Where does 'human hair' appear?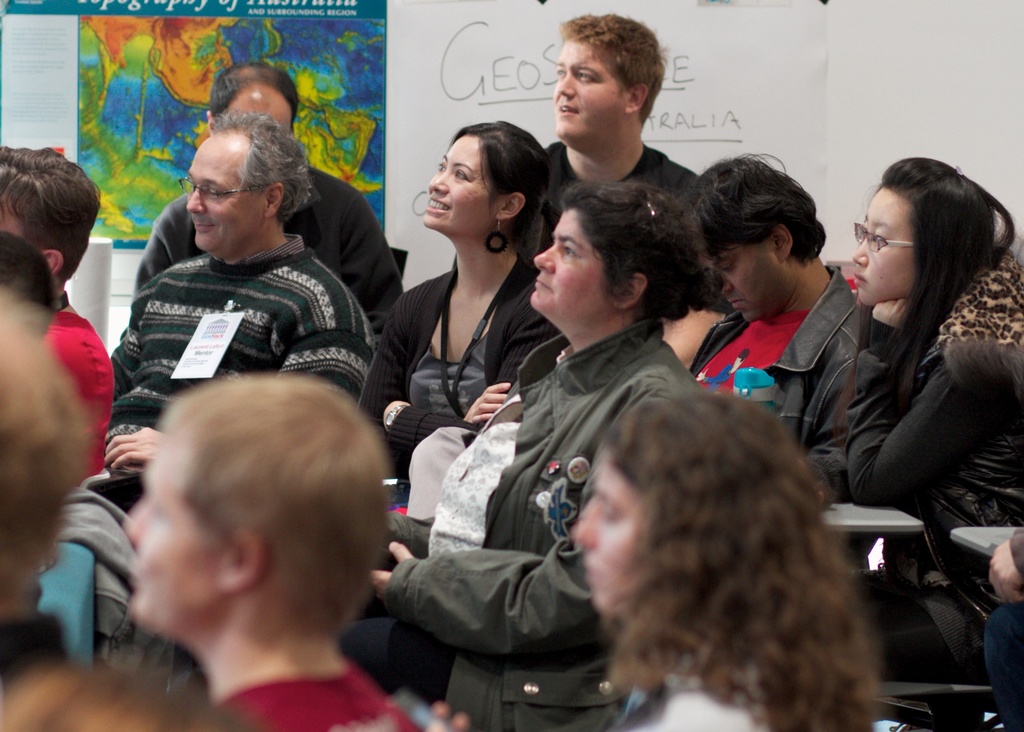
Appears at {"left": 562, "top": 183, "right": 712, "bottom": 330}.
